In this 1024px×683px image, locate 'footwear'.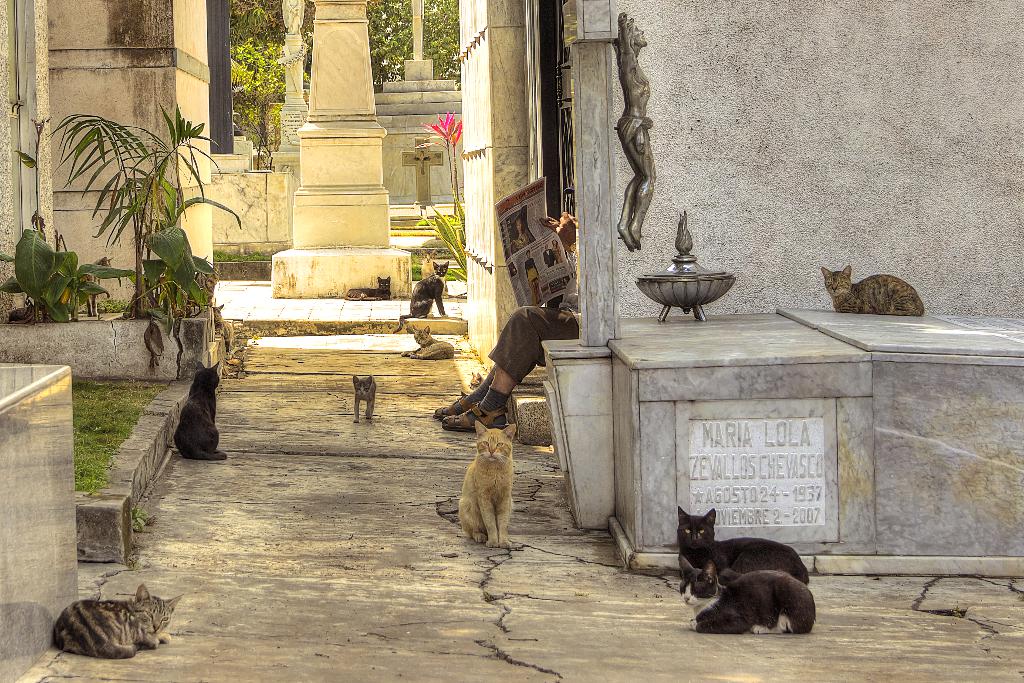
Bounding box: locate(435, 389, 476, 416).
